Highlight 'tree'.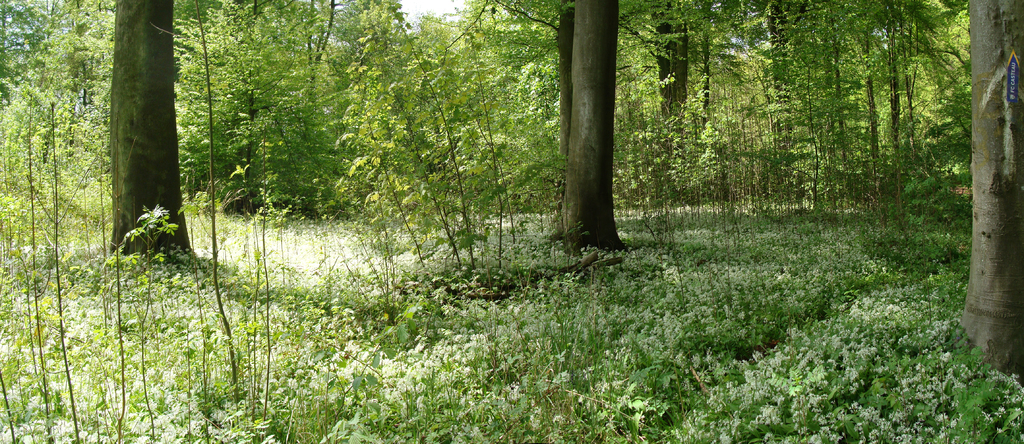
Highlighted region: region(652, 0, 700, 197).
